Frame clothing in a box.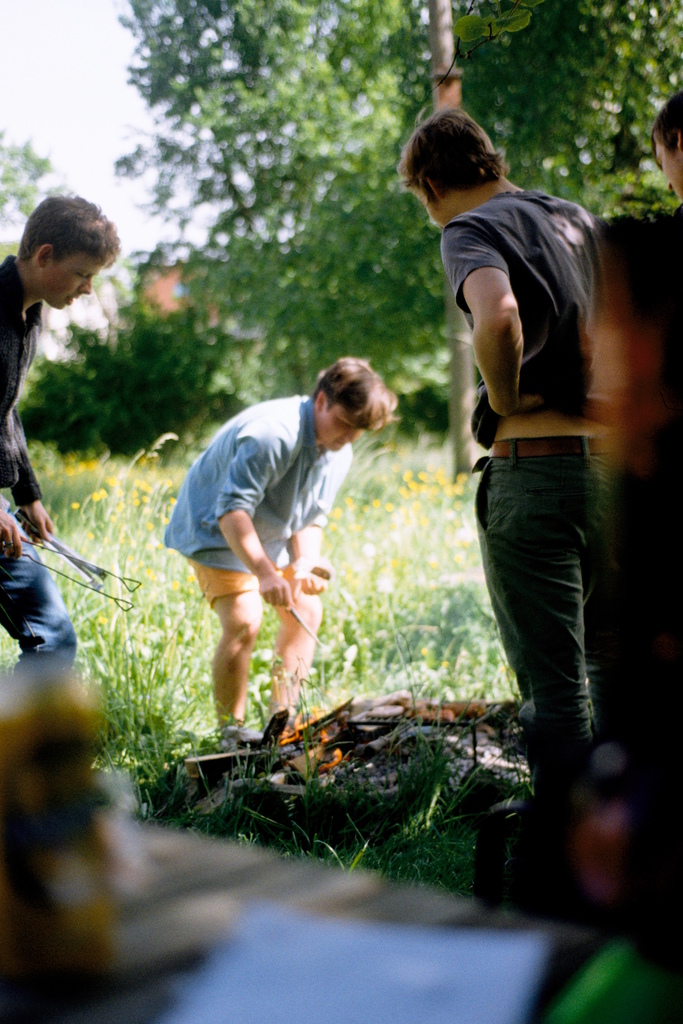
[418, 152, 628, 730].
